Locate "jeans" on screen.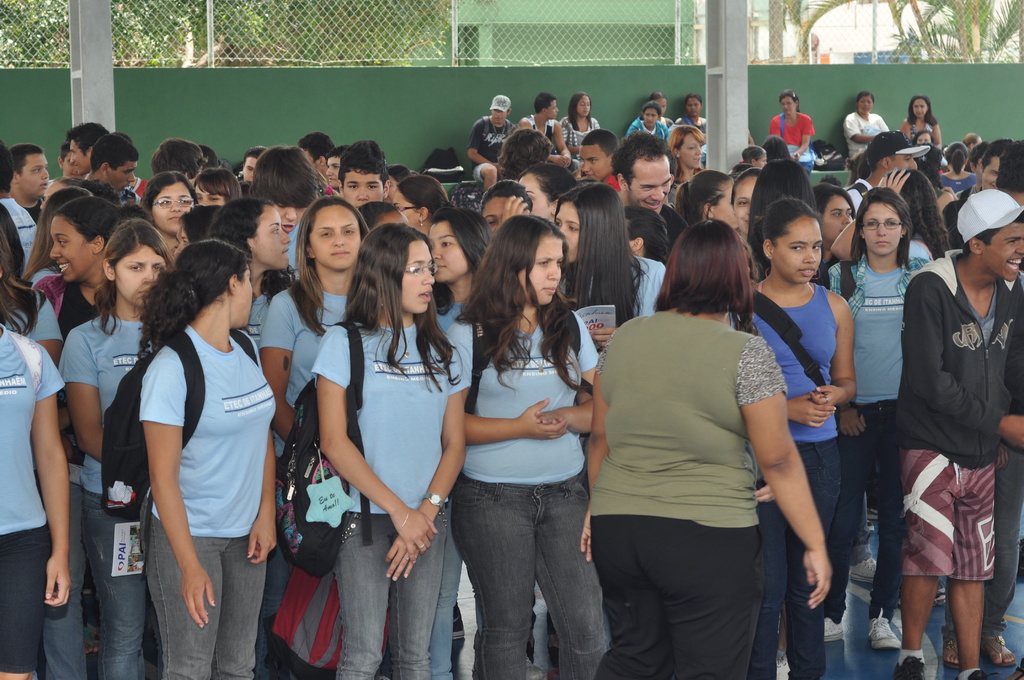
On screen at 147,518,266,679.
